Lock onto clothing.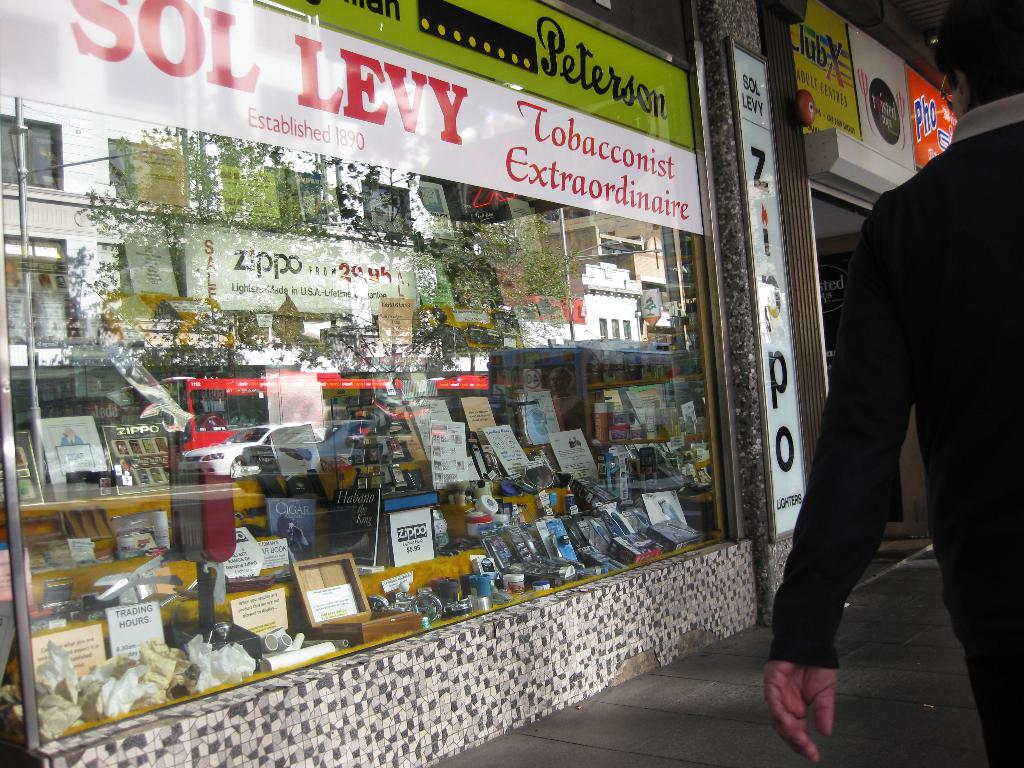
Locked: box=[570, 436, 583, 451].
